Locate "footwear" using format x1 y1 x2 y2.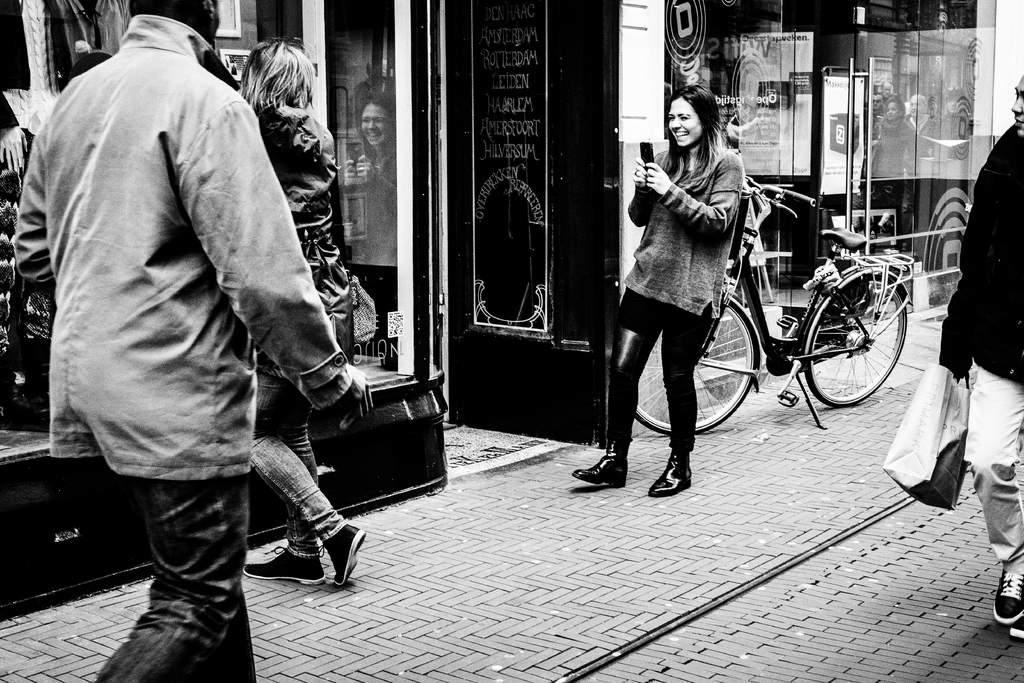
321 520 364 582.
